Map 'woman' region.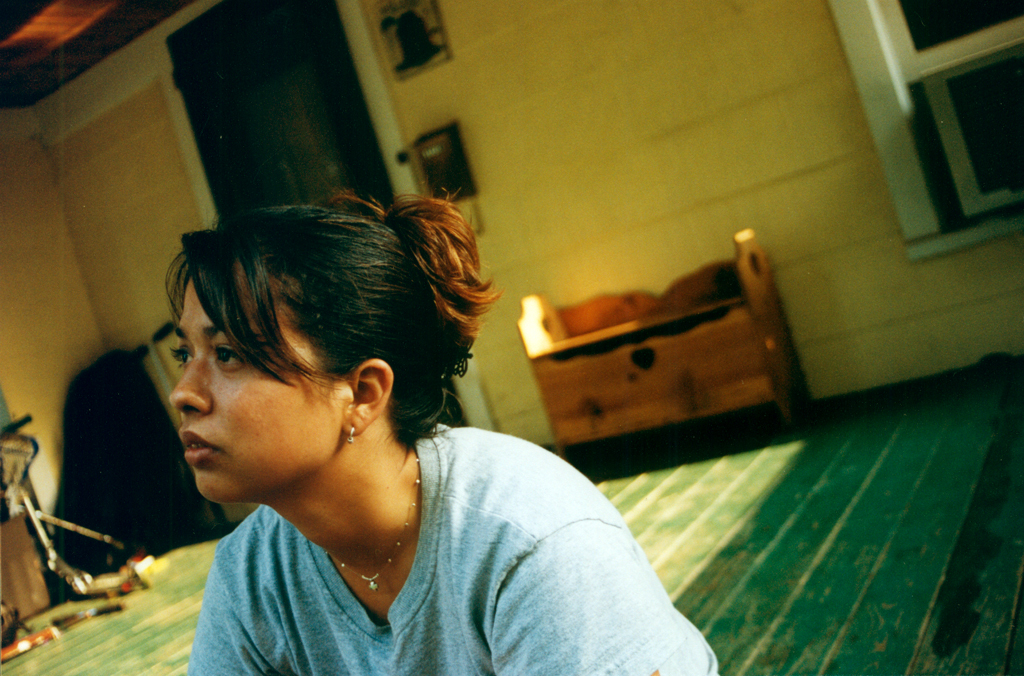
Mapped to Rect(88, 166, 665, 675).
